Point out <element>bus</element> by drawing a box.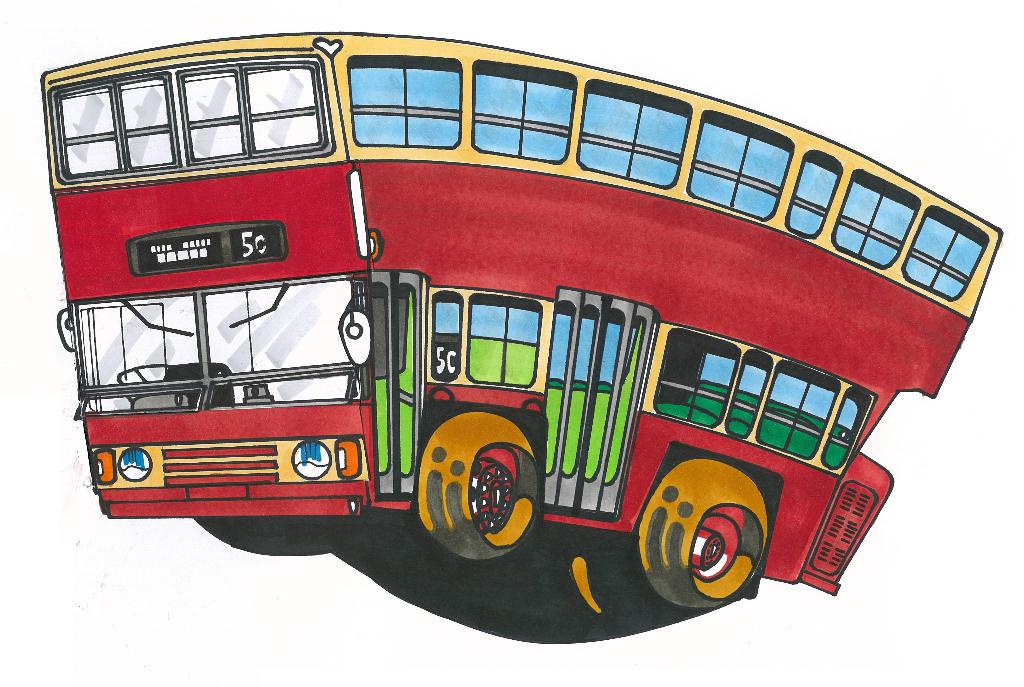
{"x1": 42, "y1": 28, "x2": 1006, "y2": 612}.
